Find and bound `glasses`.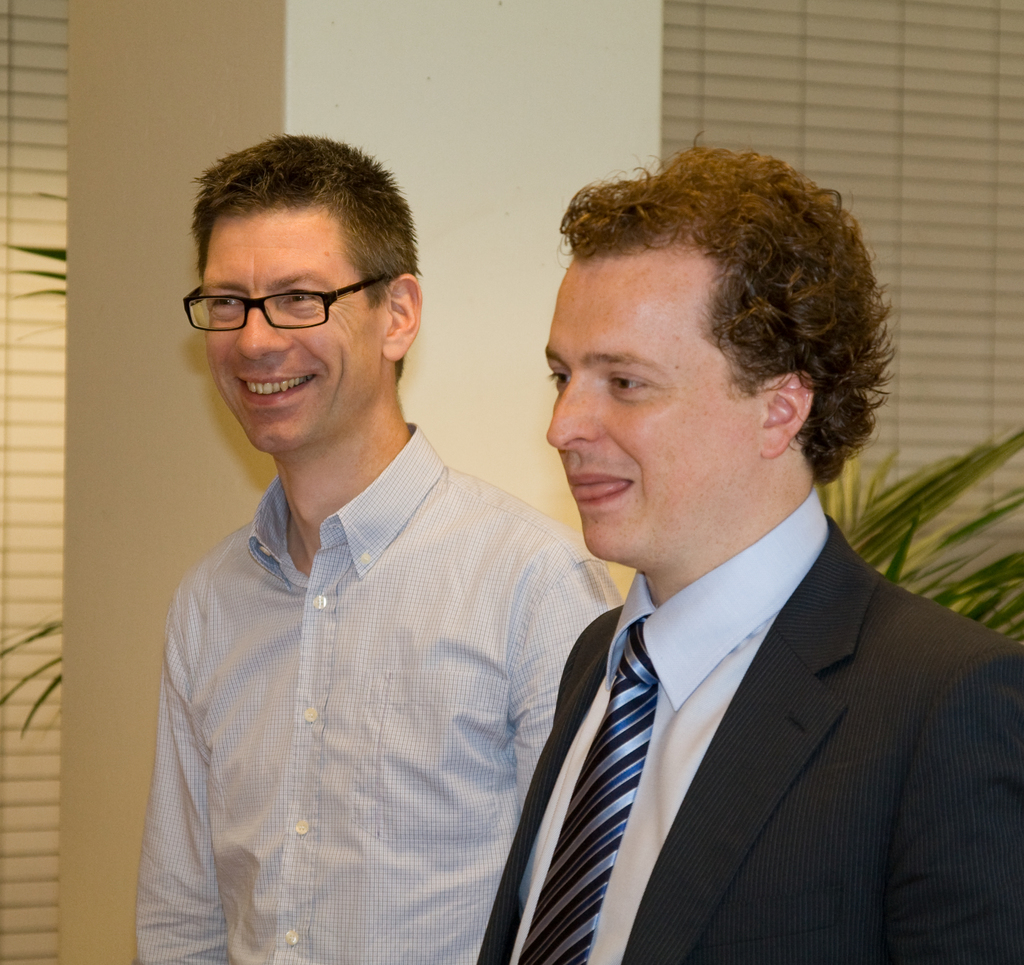
Bound: <bbox>184, 268, 394, 333</bbox>.
